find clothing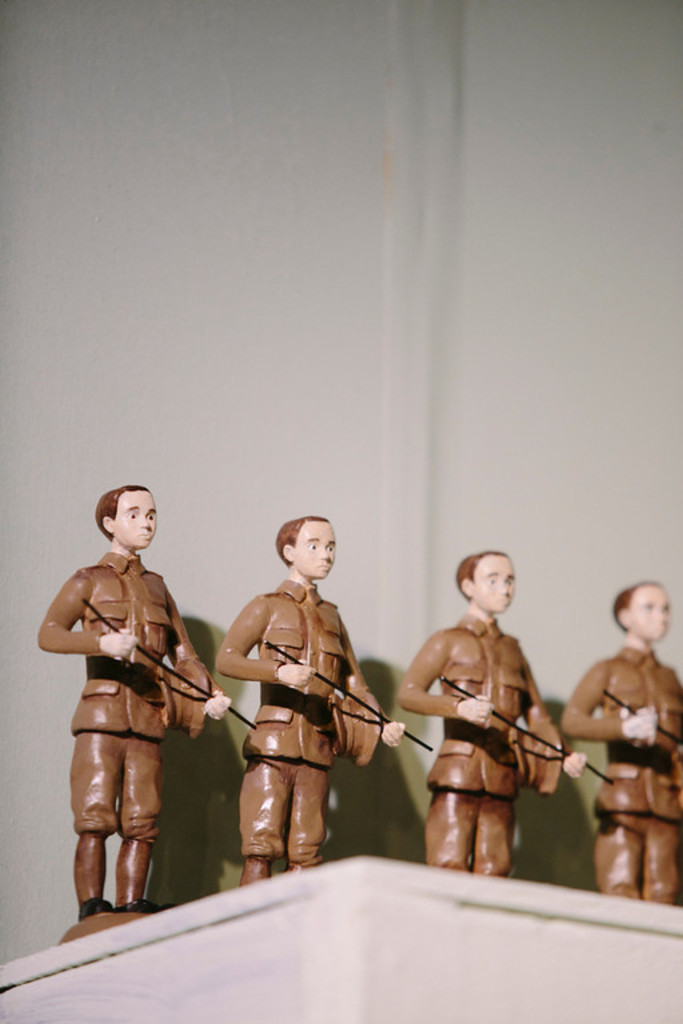
(406, 616, 568, 860)
